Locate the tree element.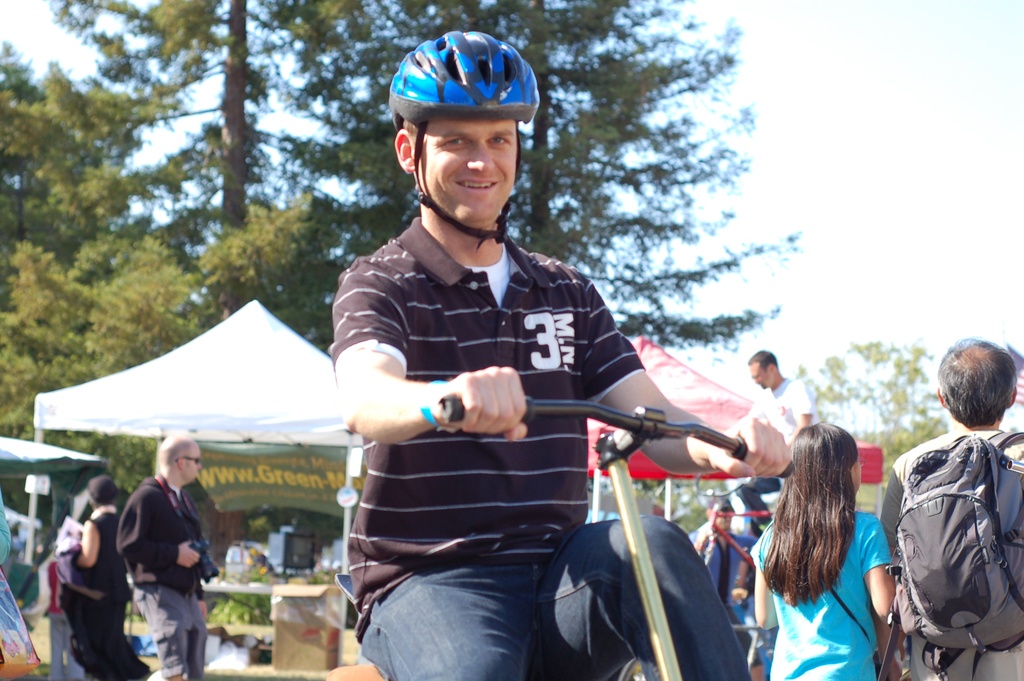
Element bbox: [0, 37, 173, 315].
